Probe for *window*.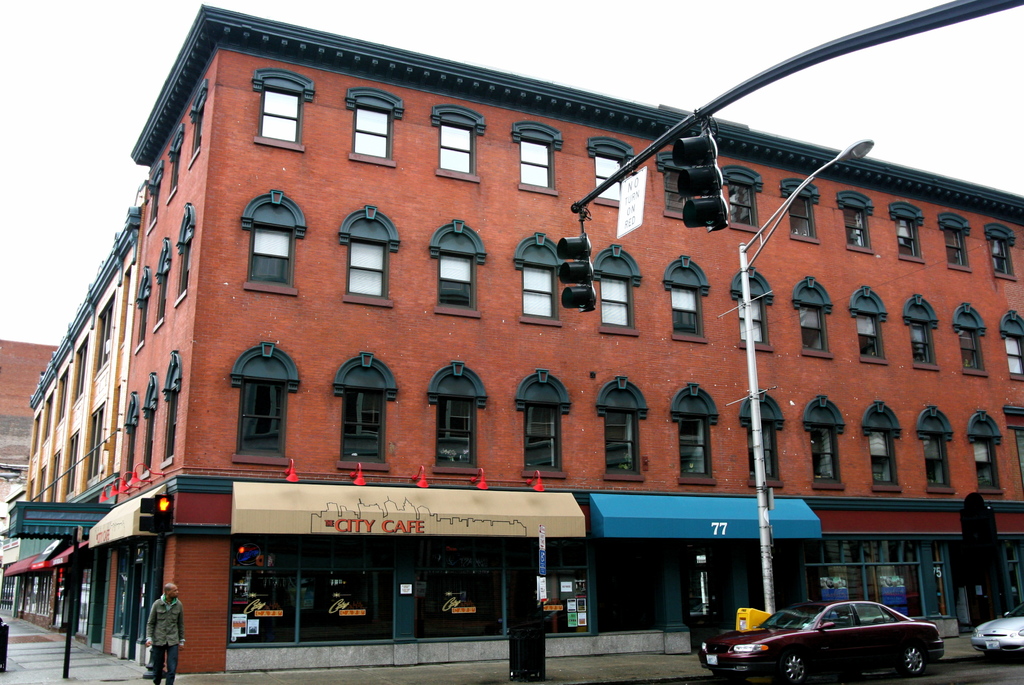
Probe result: locate(672, 375, 721, 477).
